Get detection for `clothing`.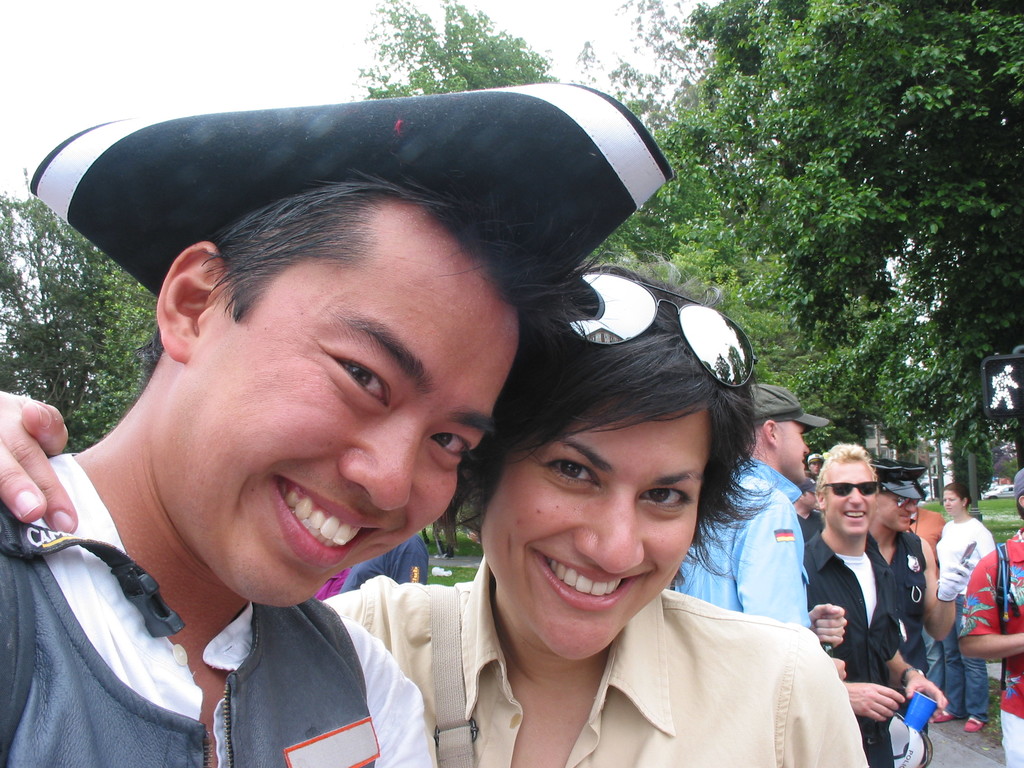
Detection: box(315, 580, 873, 767).
